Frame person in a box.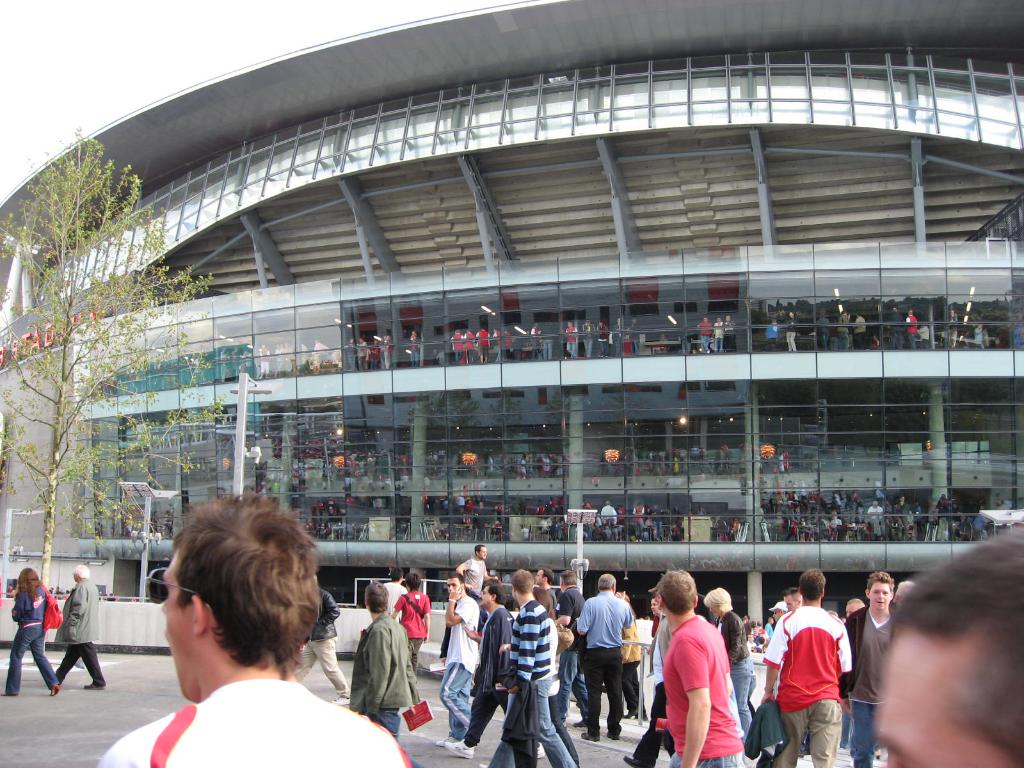
locate(769, 600, 784, 615).
